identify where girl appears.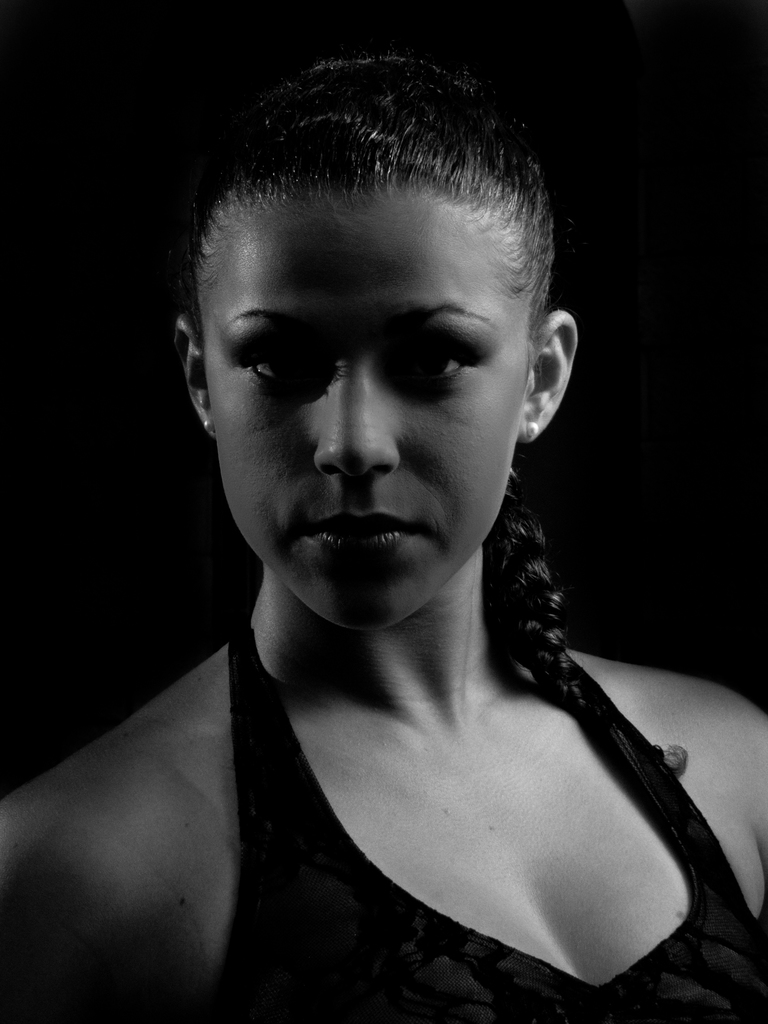
Appears at <bbox>0, 53, 767, 1023</bbox>.
